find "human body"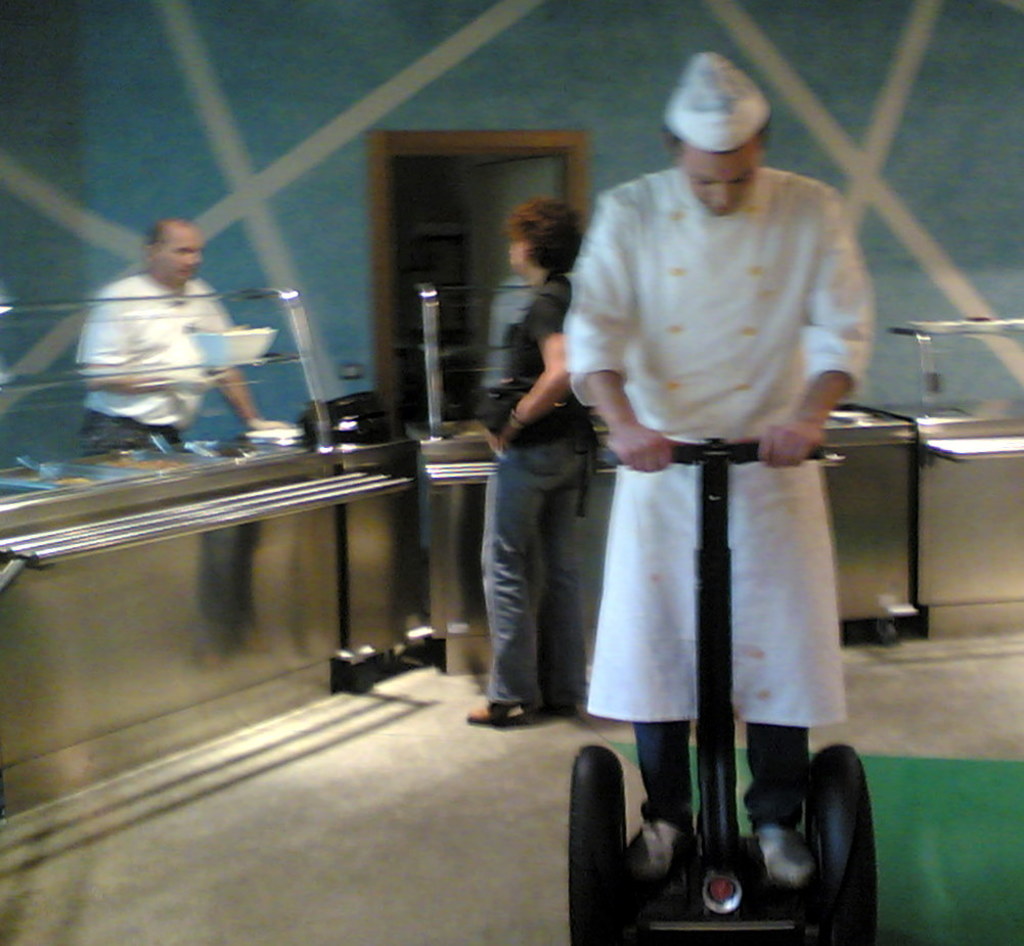
bbox(70, 212, 258, 448)
